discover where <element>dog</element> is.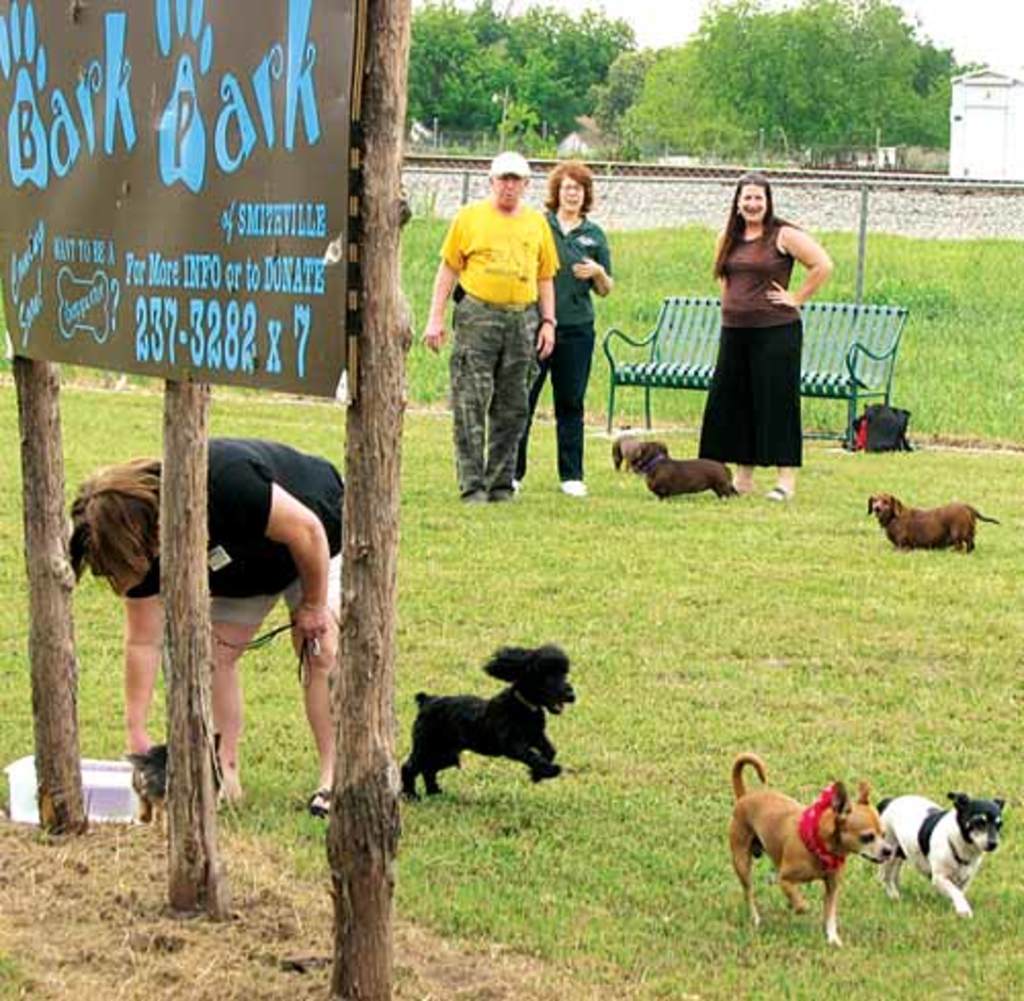
Discovered at <bbox>127, 729, 229, 825</bbox>.
